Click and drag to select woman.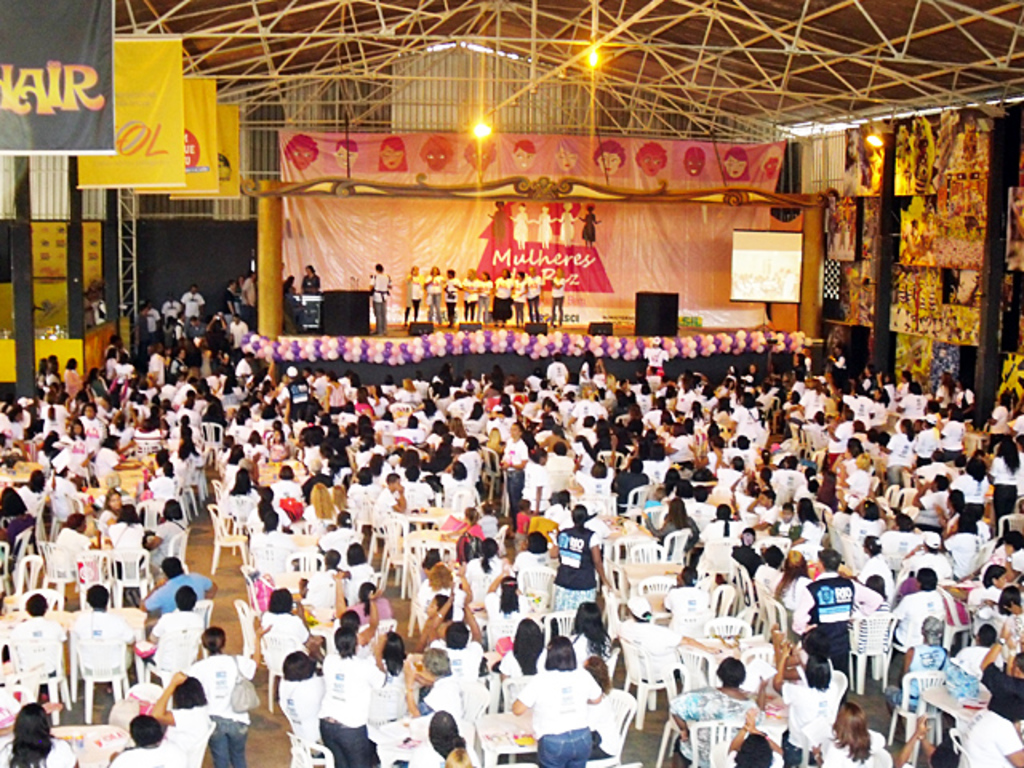
Selection: [x1=507, y1=533, x2=554, y2=573].
